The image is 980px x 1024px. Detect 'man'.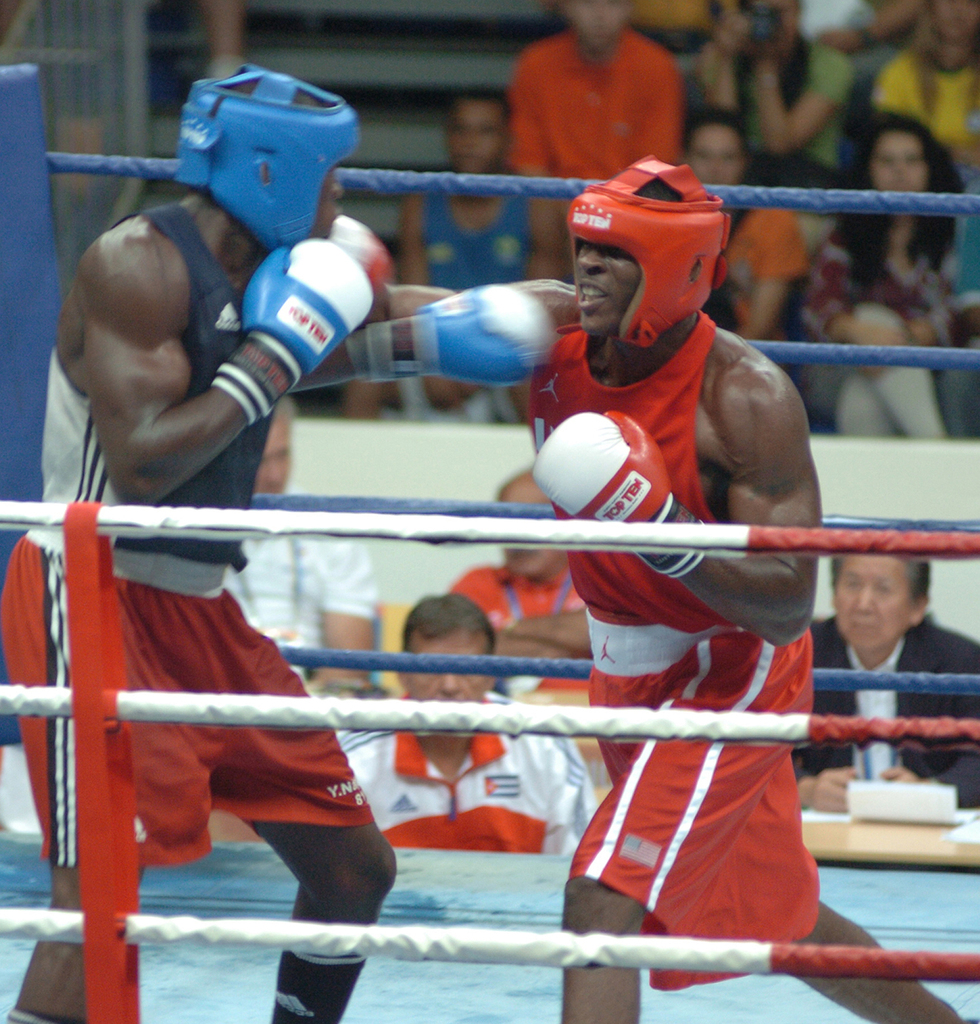
Detection: (left=335, top=151, right=968, bottom=1023).
